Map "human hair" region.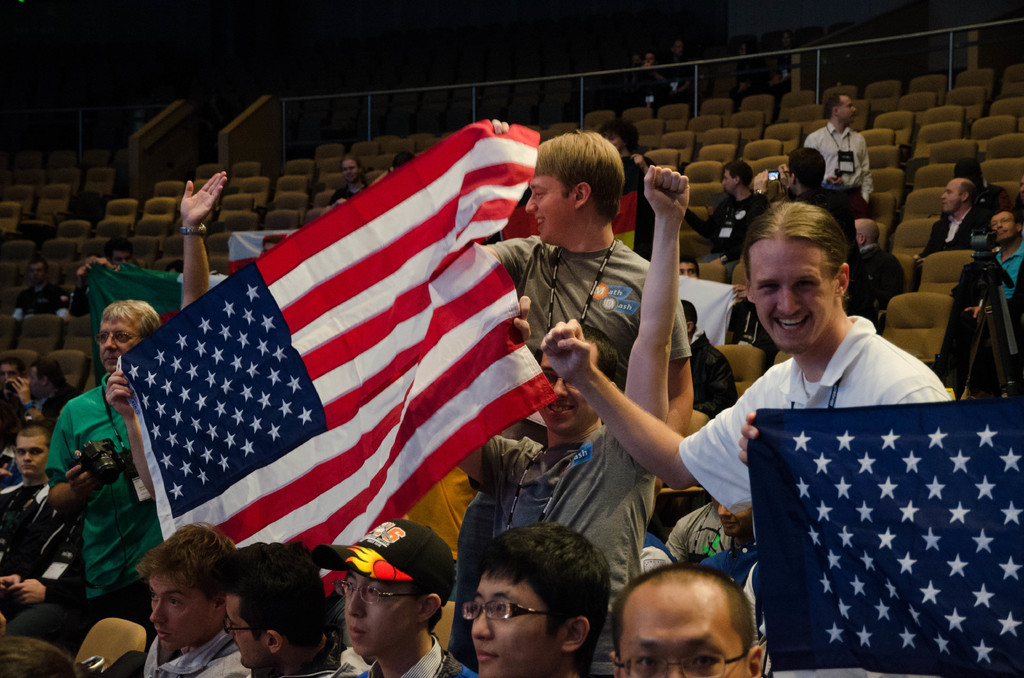
Mapped to bbox(30, 357, 67, 389).
